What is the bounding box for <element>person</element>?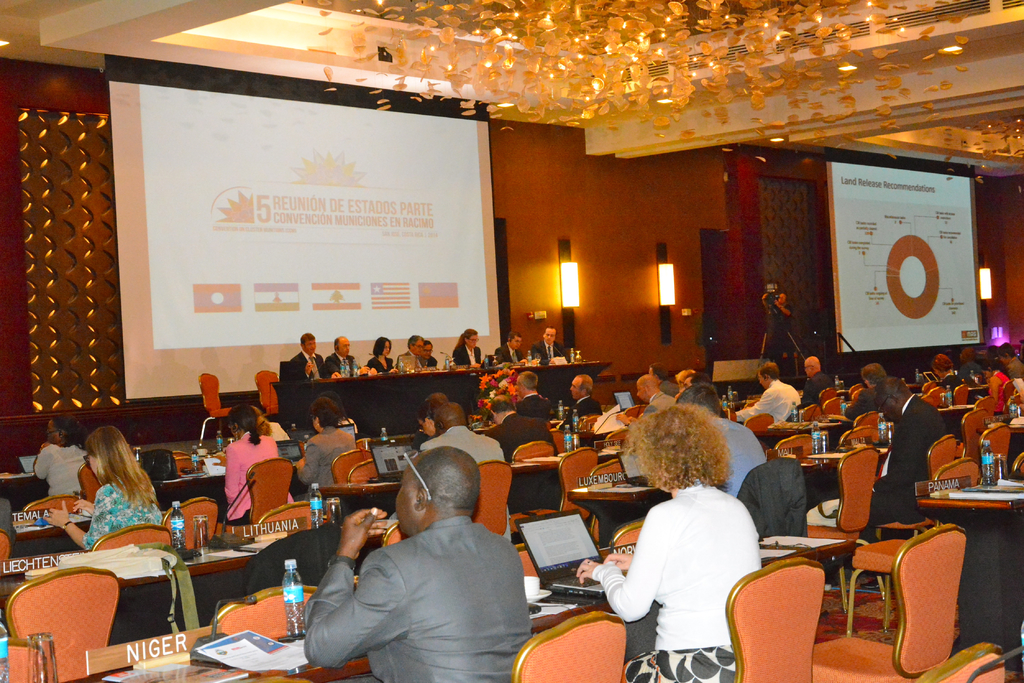
[left=607, top=414, right=773, bottom=682].
